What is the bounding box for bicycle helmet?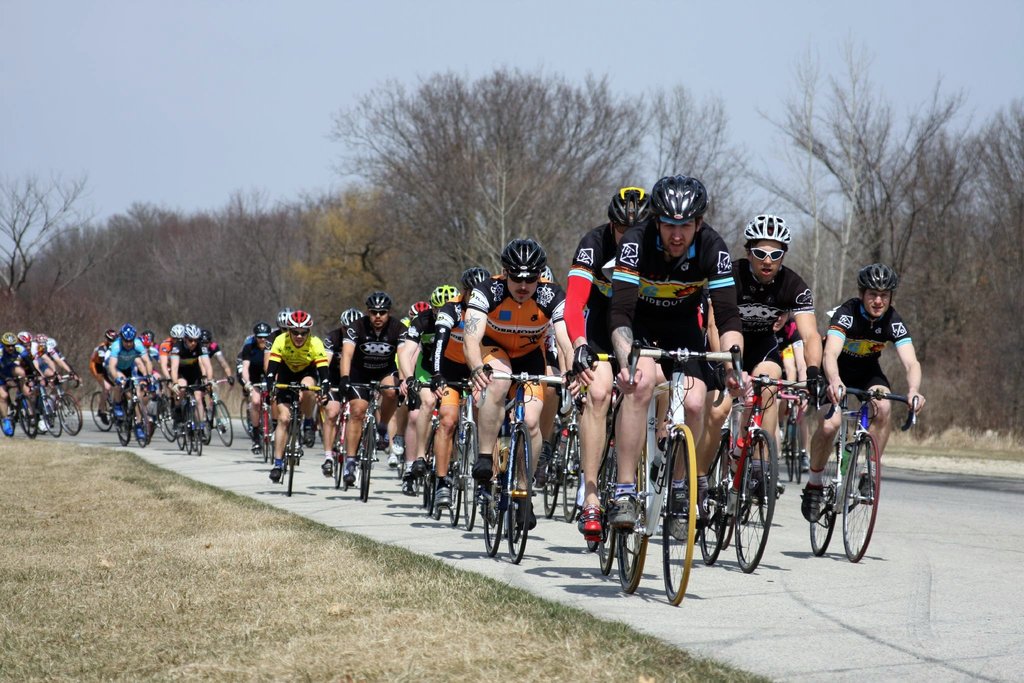
crop(372, 288, 391, 309).
